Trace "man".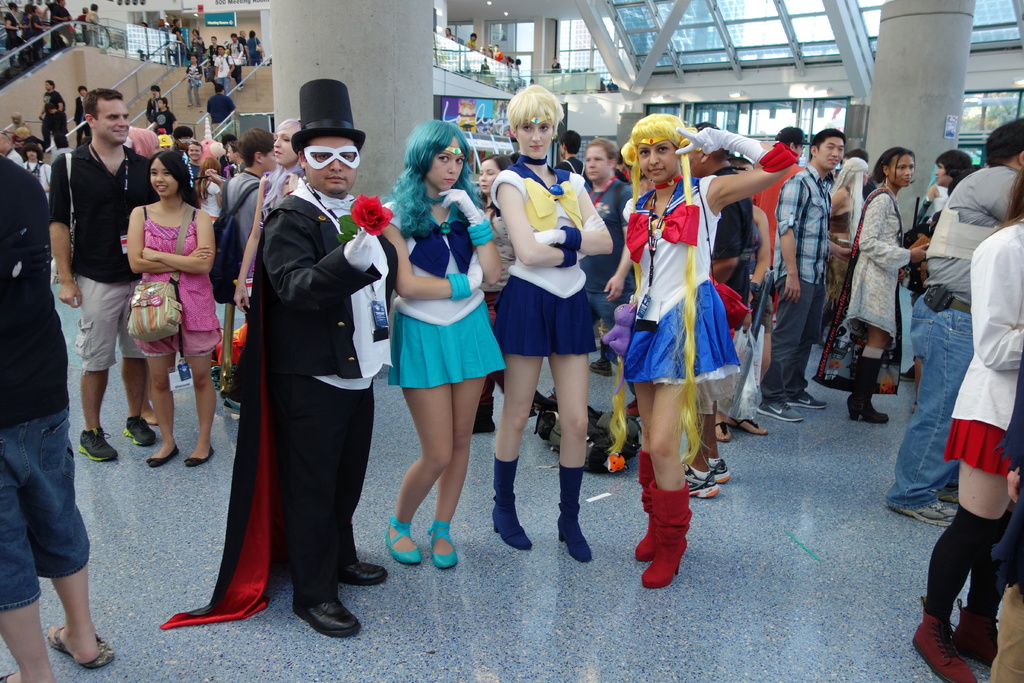
Traced to <bbox>881, 117, 1023, 536</bbox>.
